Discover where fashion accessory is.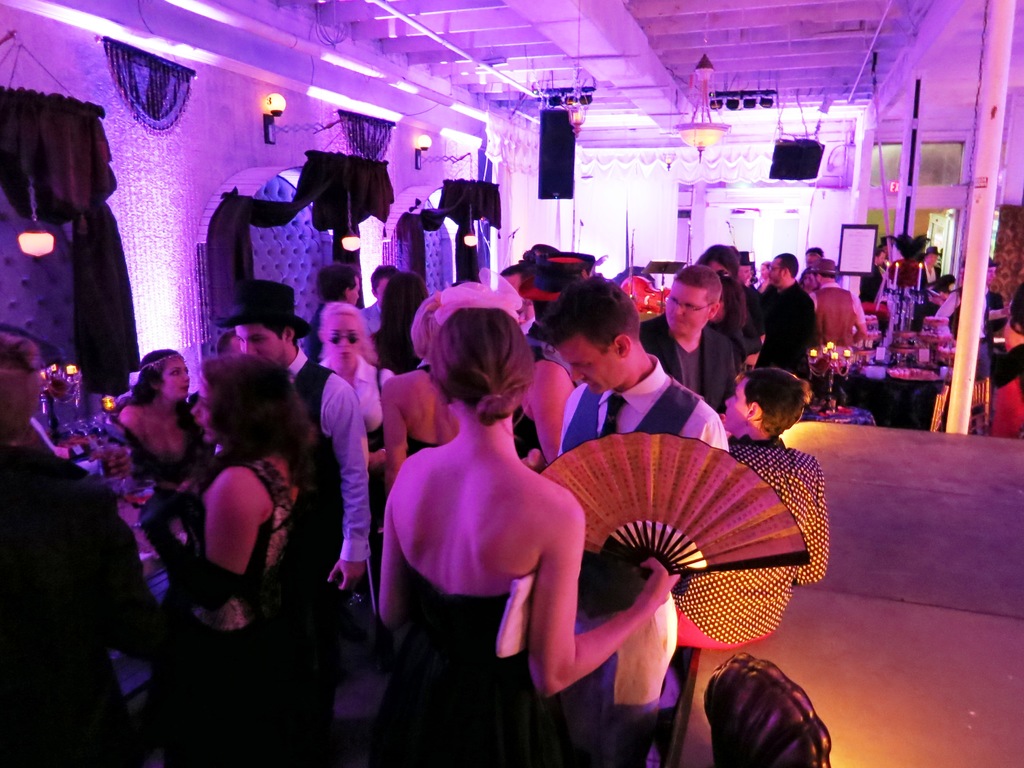
Discovered at 328, 332, 362, 345.
